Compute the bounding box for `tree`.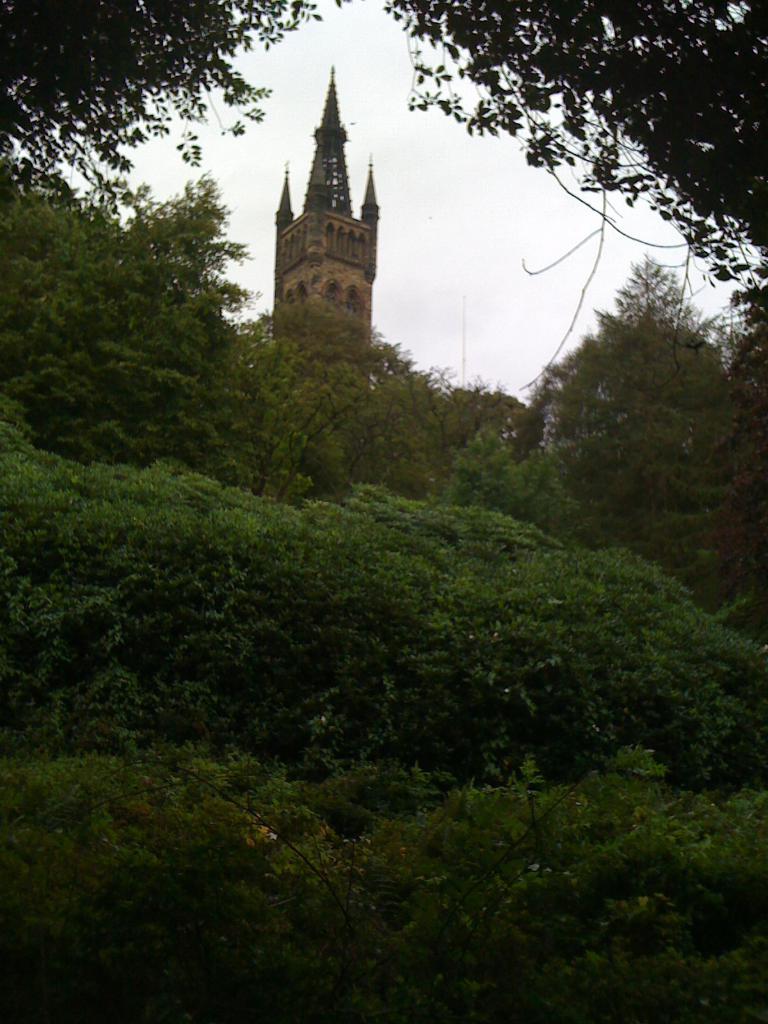
{"x1": 0, "y1": 0, "x2": 366, "y2": 211}.
